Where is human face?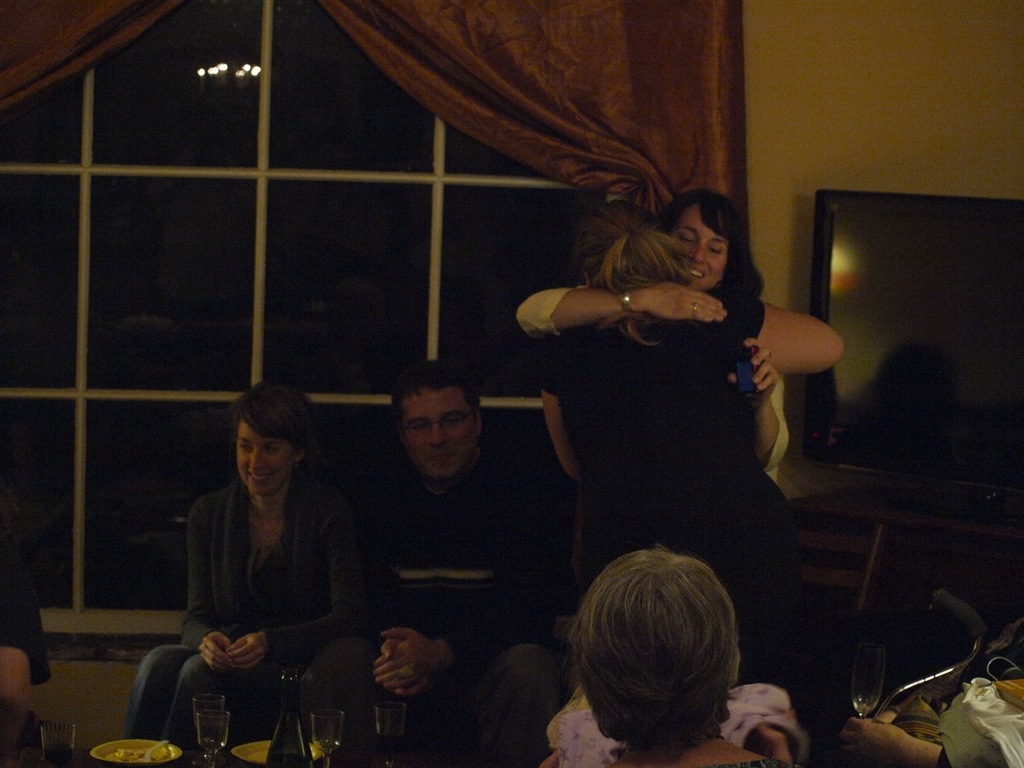
[left=398, top=386, right=474, bottom=479].
